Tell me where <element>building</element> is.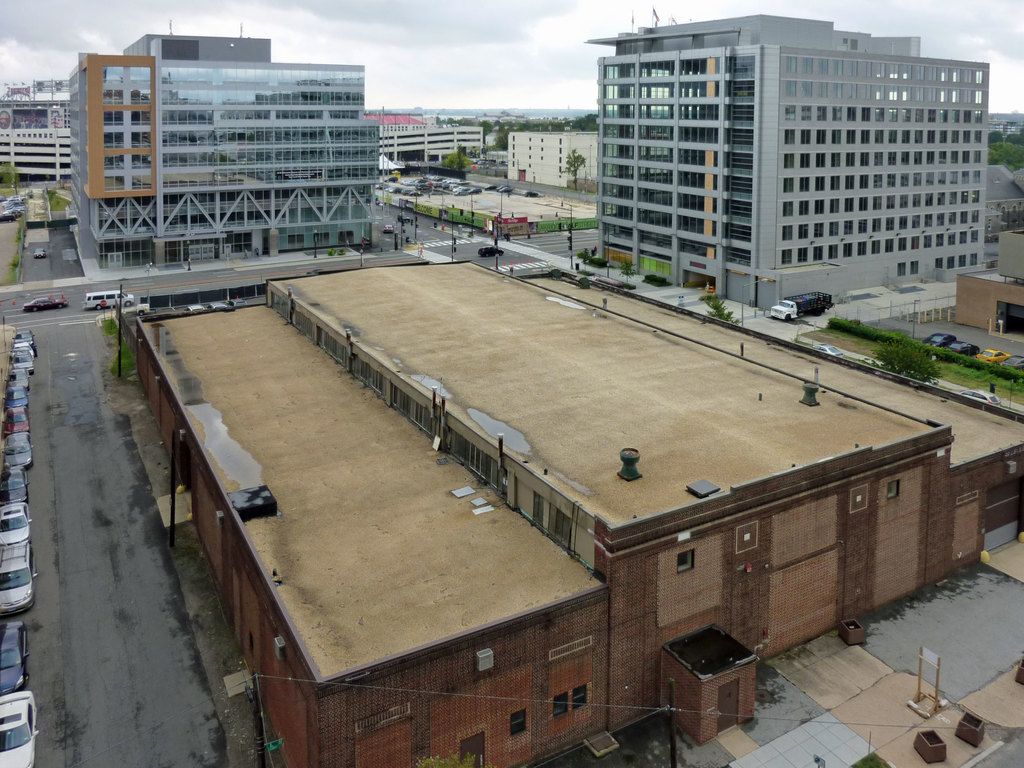
<element>building</element> is at [0, 77, 68, 180].
